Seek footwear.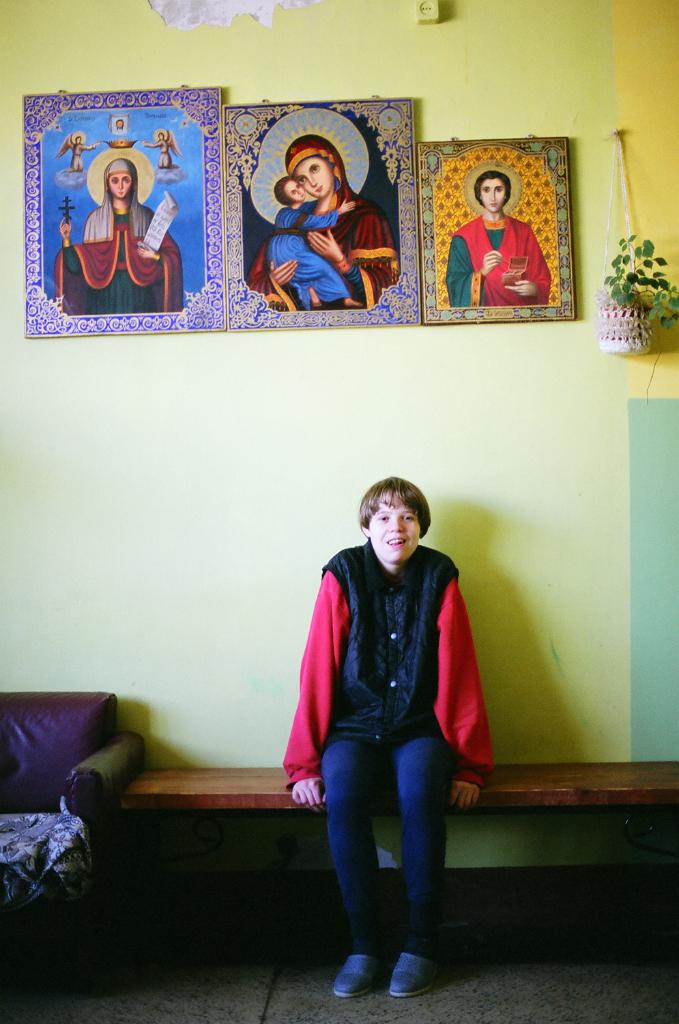
bbox(382, 950, 435, 995).
